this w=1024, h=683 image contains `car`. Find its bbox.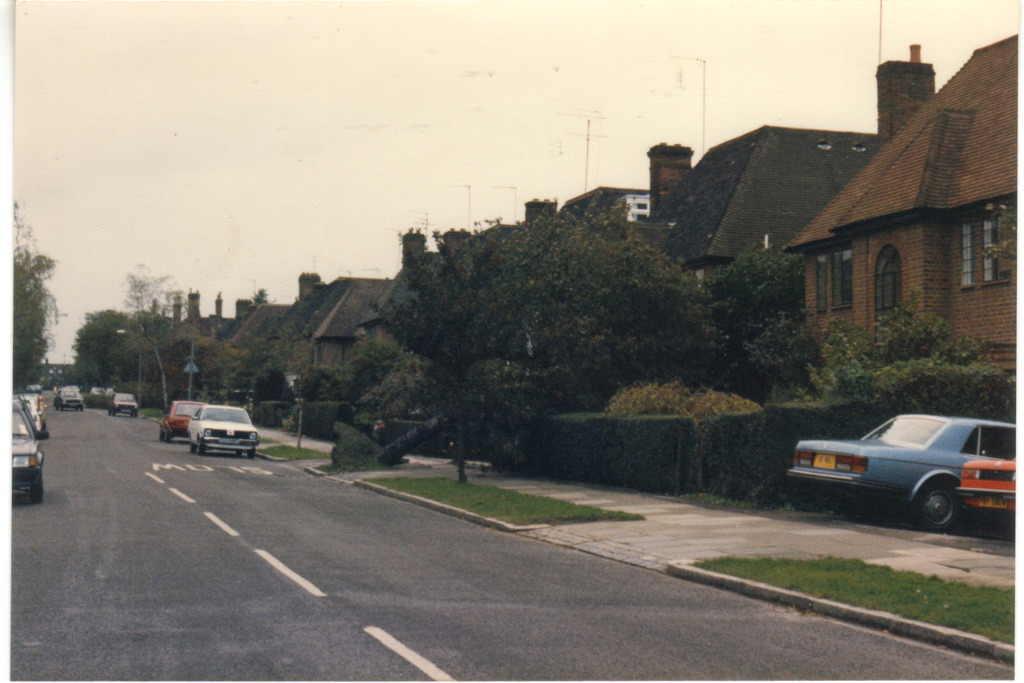
<bbox>188, 401, 262, 455</bbox>.
